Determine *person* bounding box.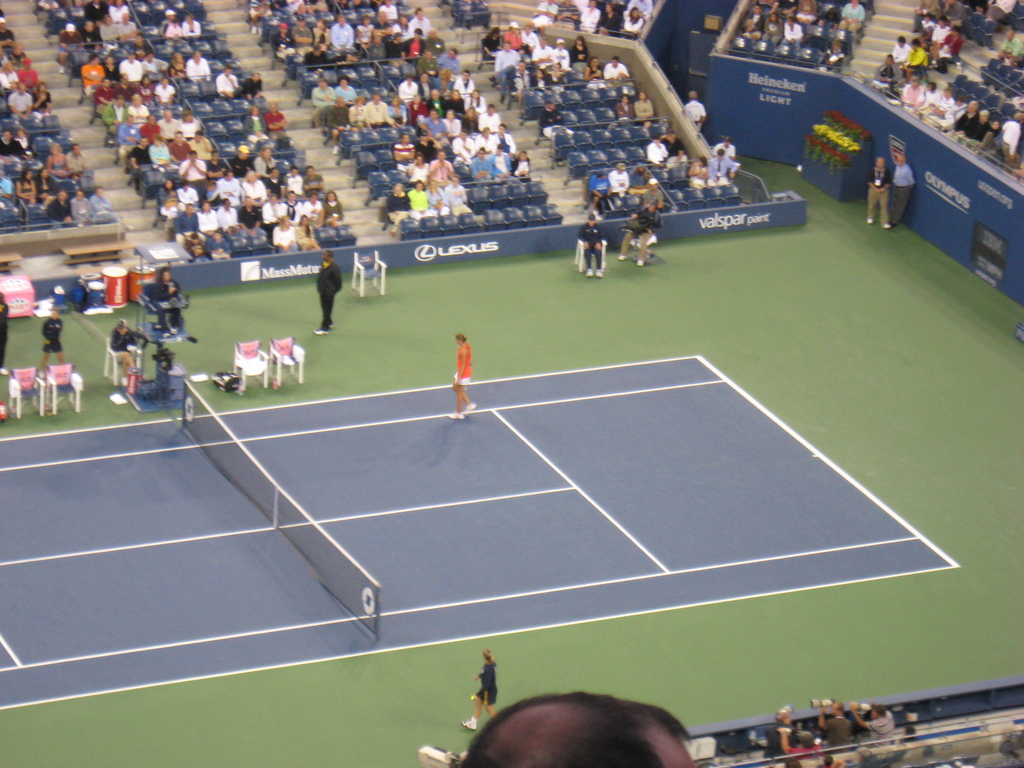
Determined: box=[890, 154, 913, 223].
